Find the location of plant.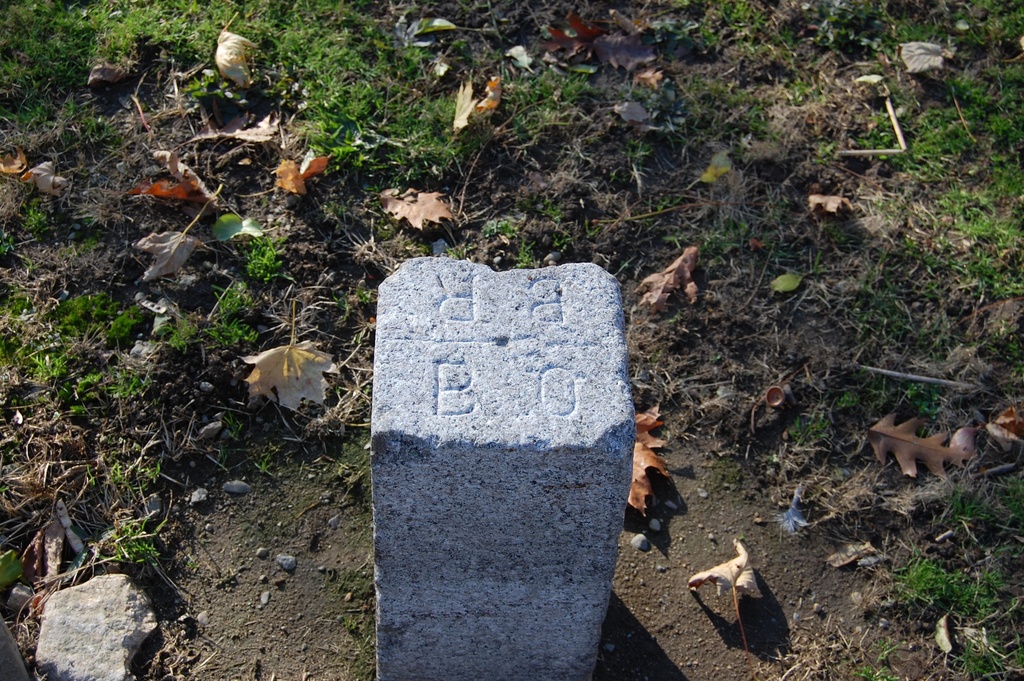
Location: bbox(239, 232, 287, 282).
